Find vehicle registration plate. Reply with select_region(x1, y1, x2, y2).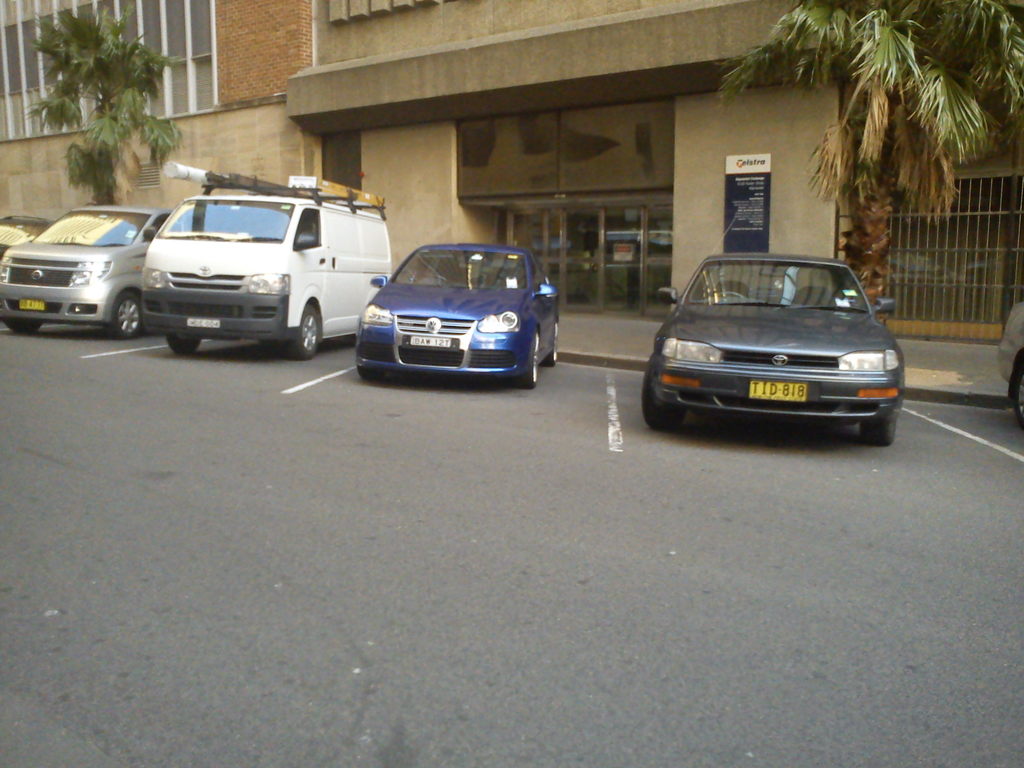
select_region(744, 380, 808, 399).
